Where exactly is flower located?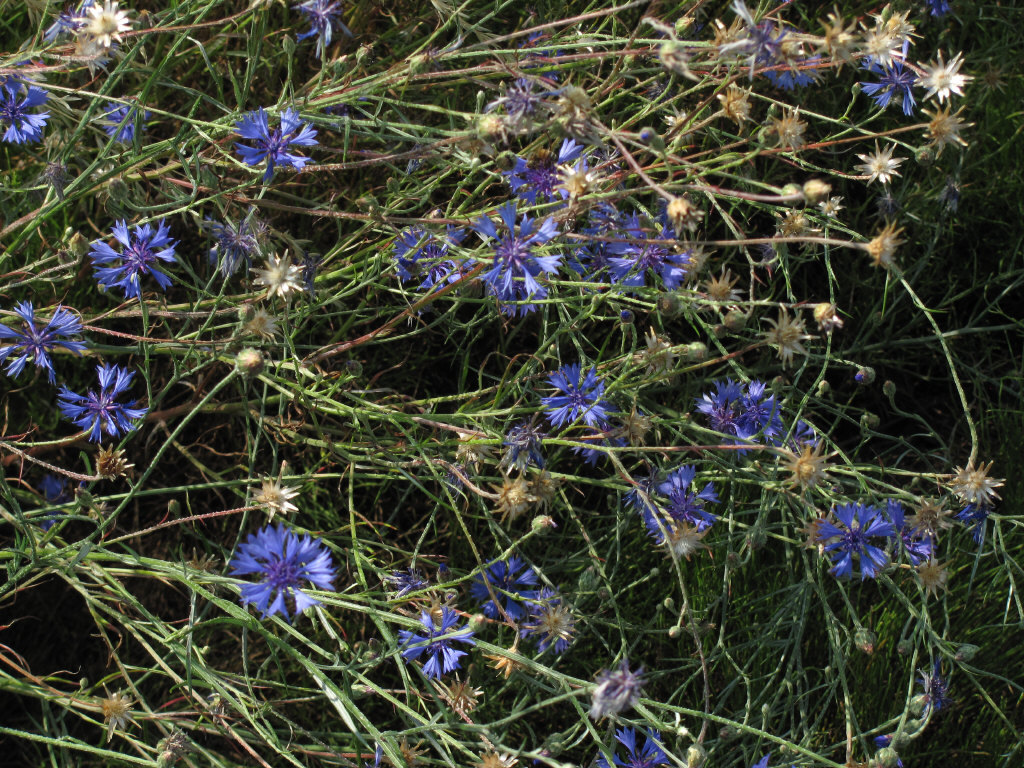
Its bounding box is BBox(250, 247, 309, 307).
